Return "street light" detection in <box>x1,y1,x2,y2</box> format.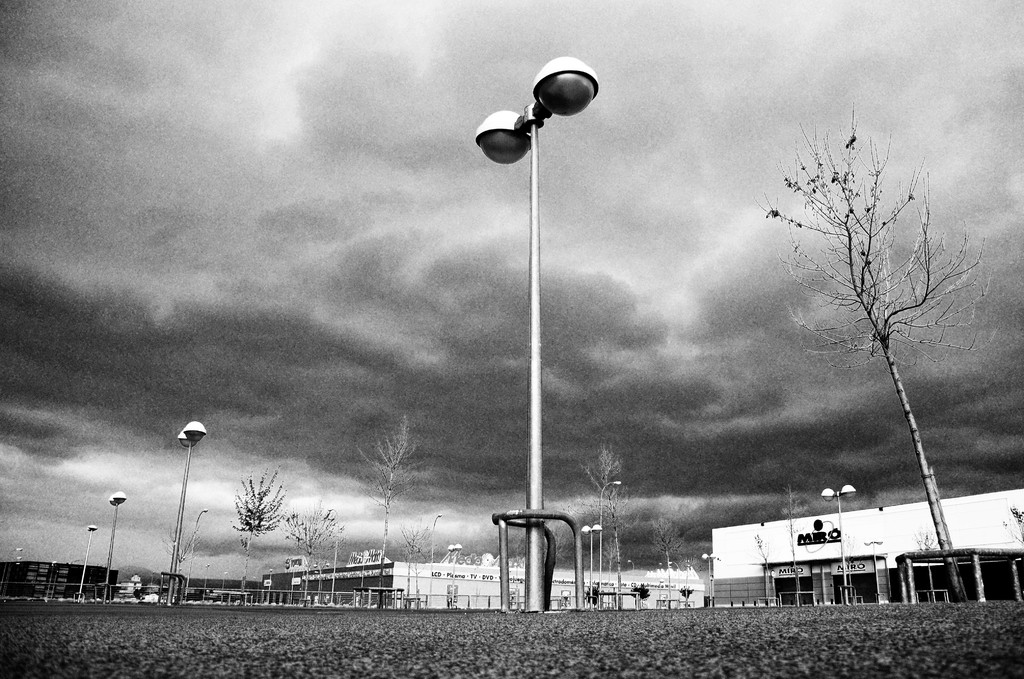
<box>164,418,208,609</box>.
